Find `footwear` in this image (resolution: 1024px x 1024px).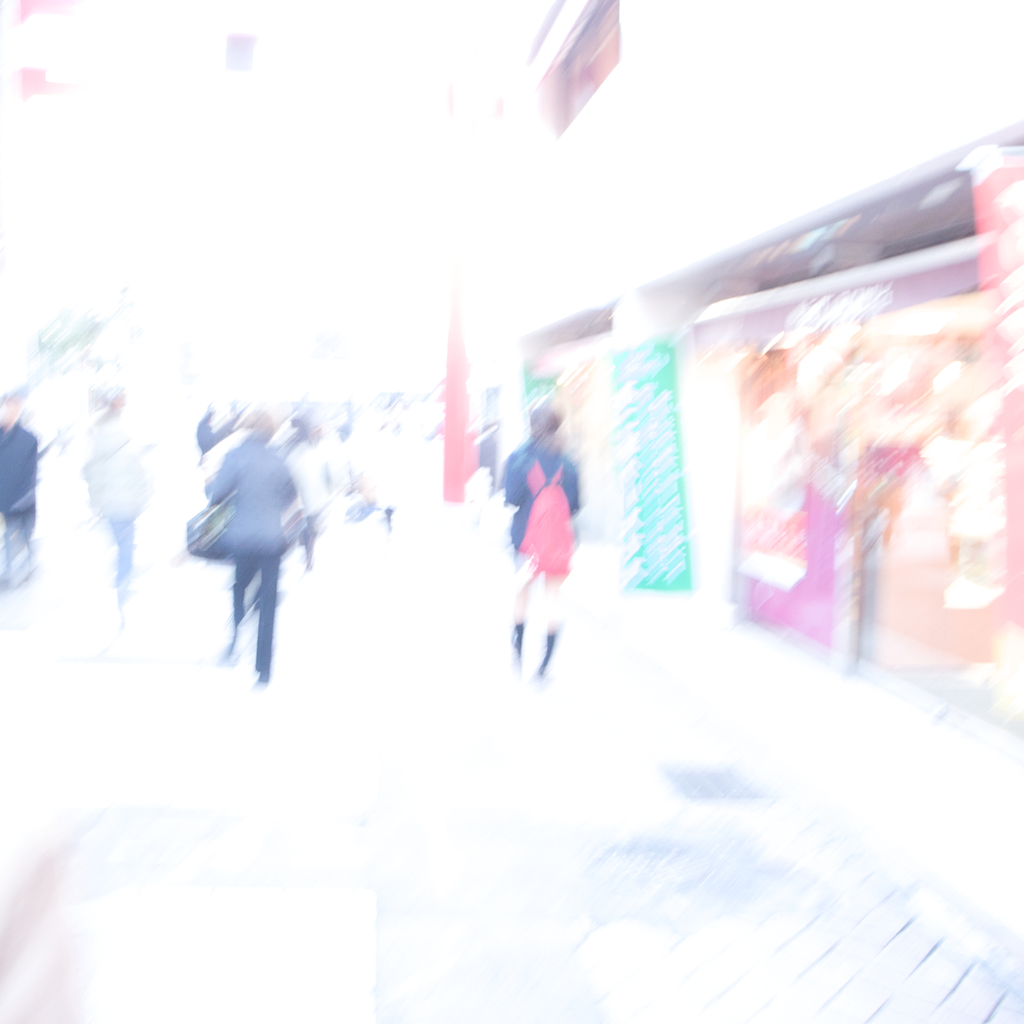
[x1=533, y1=628, x2=559, y2=675].
